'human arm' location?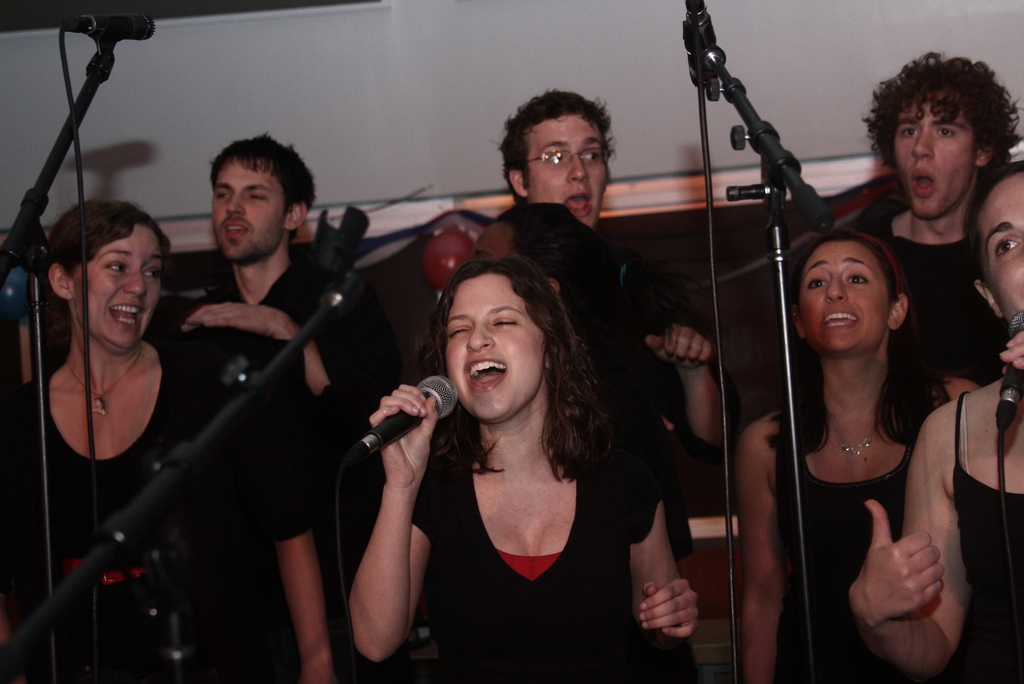
614,466,705,660
